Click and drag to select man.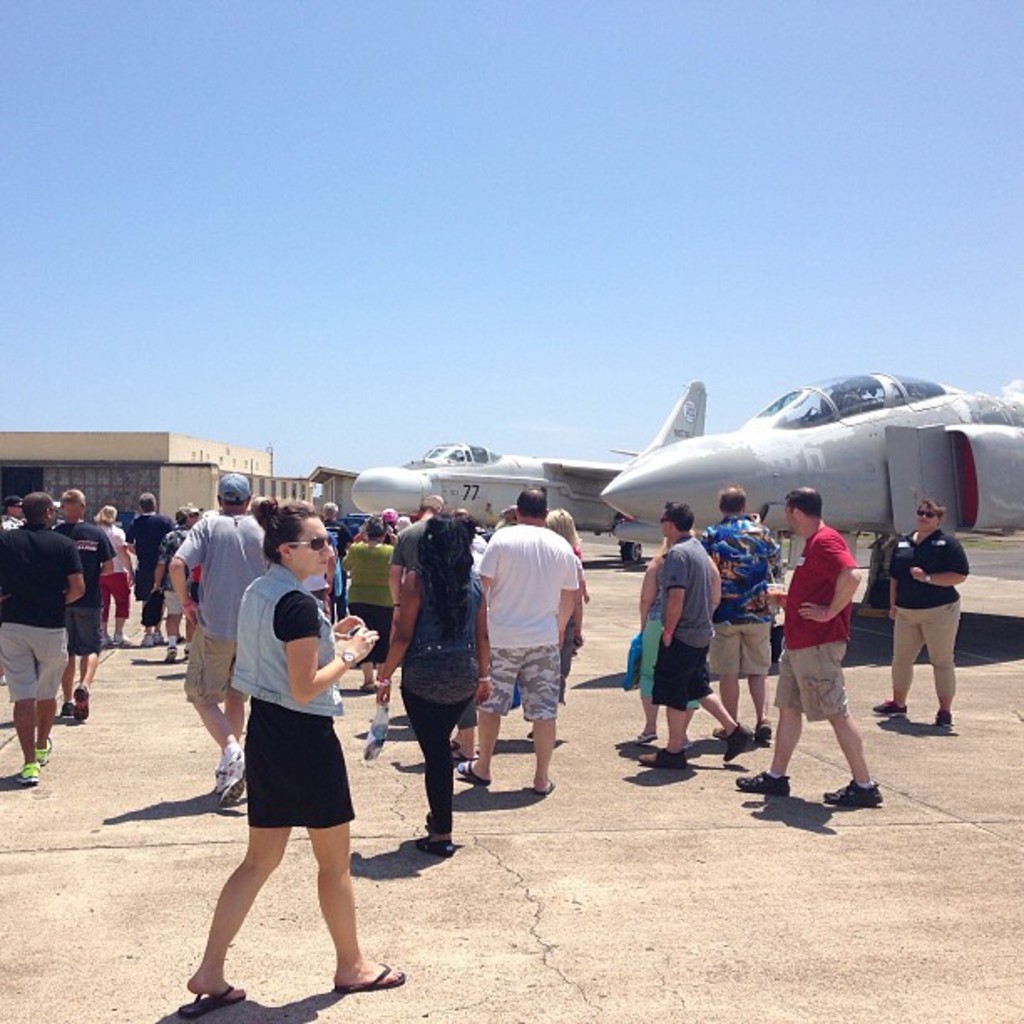
Selection: {"left": 450, "top": 507, "right": 492, "bottom": 554}.
